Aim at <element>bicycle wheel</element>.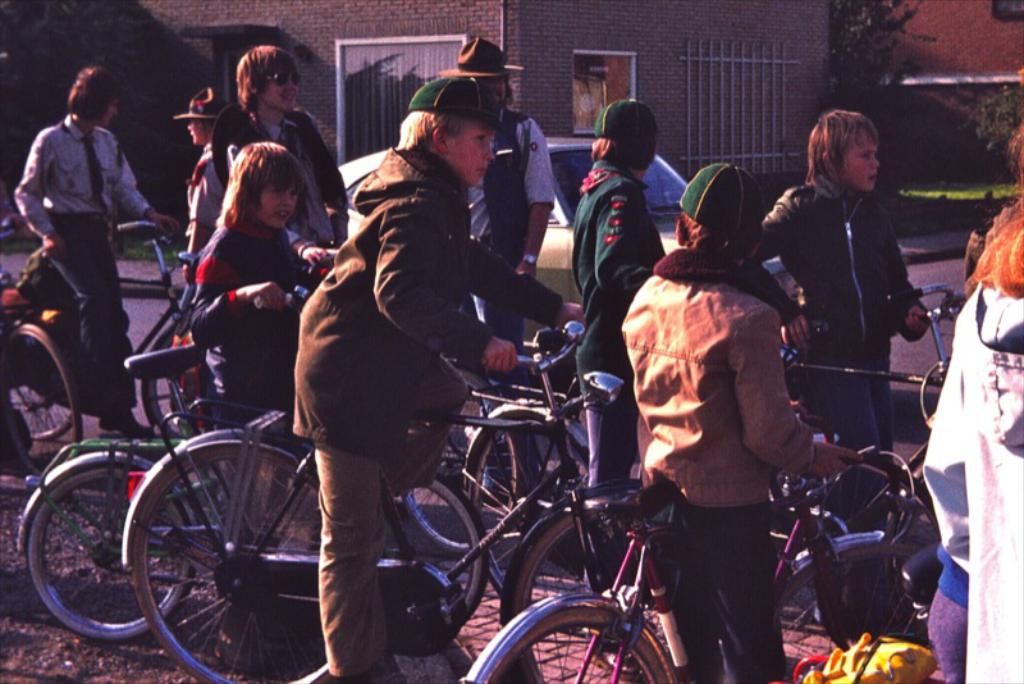
Aimed at [left=768, top=539, right=928, bottom=683].
